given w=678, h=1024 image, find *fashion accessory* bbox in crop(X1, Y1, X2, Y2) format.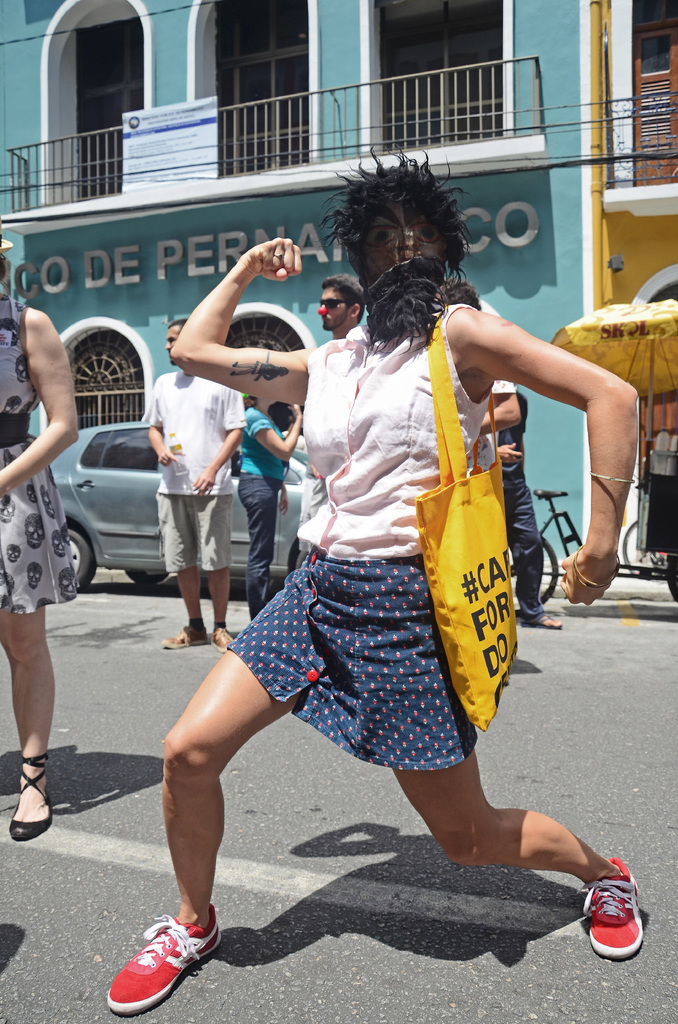
crop(8, 755, 51, 841).
